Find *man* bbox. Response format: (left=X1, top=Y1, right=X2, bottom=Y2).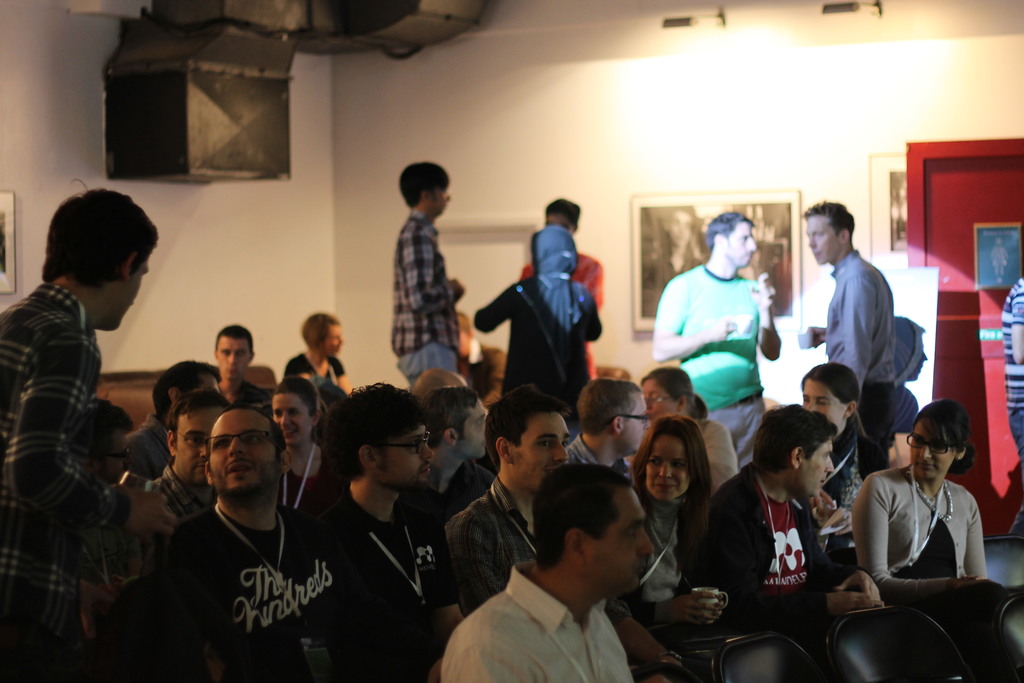
(left=148, top=384, right=234, bottom=627).
